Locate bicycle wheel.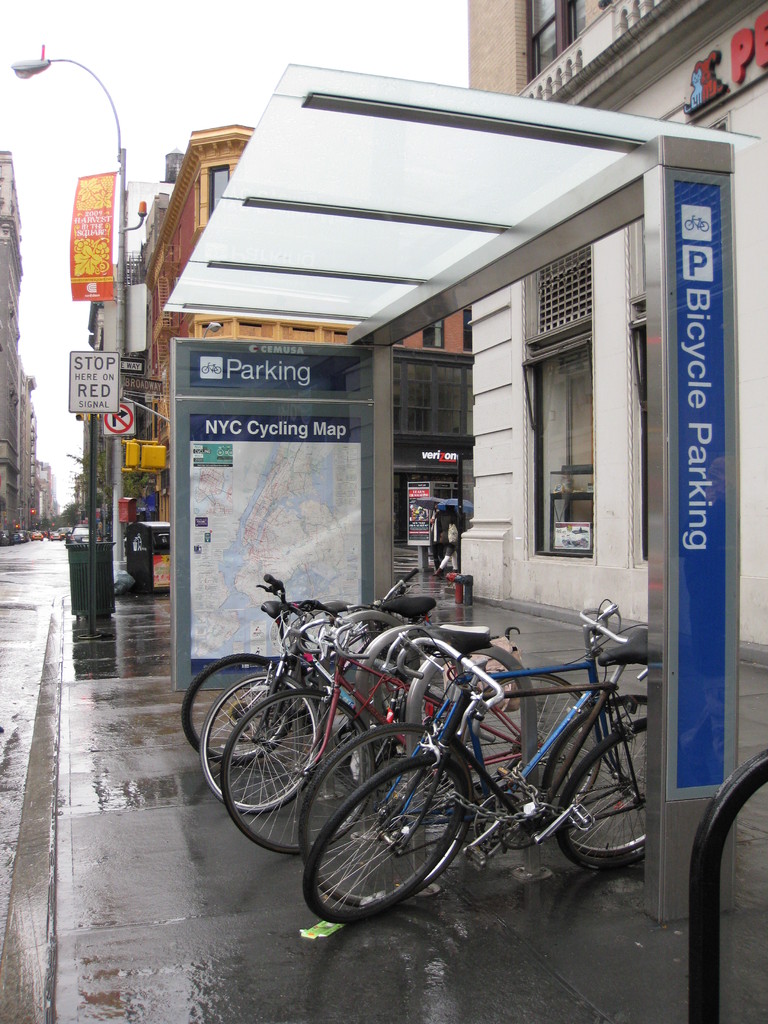
Bounding box: {"left": 196, "top": 669, "right": 337, "bottom": 811}.
